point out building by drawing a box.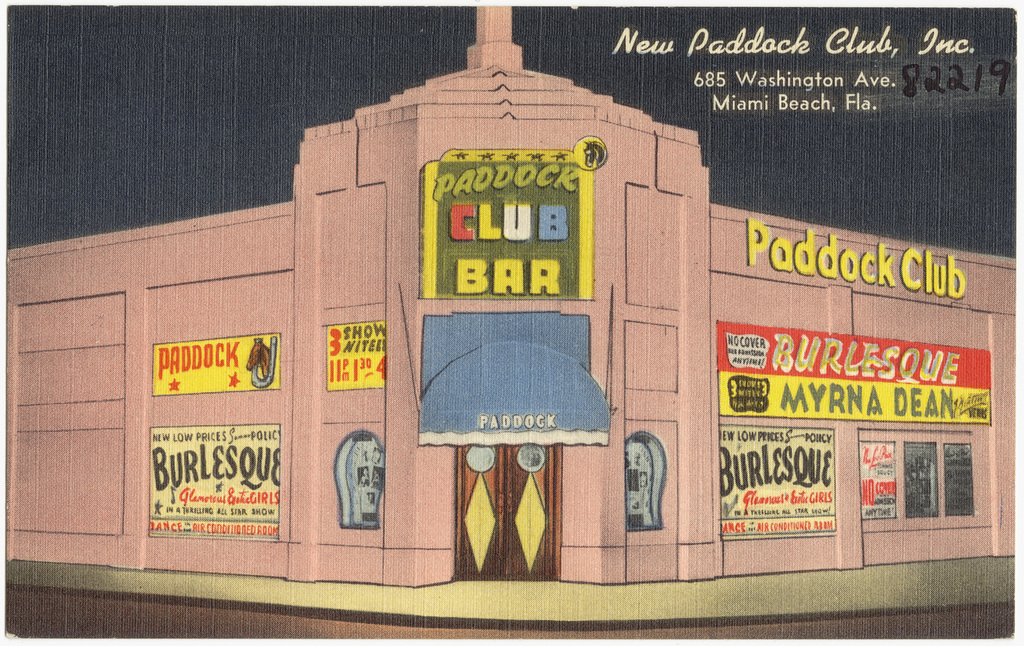
20/40/988/602.
